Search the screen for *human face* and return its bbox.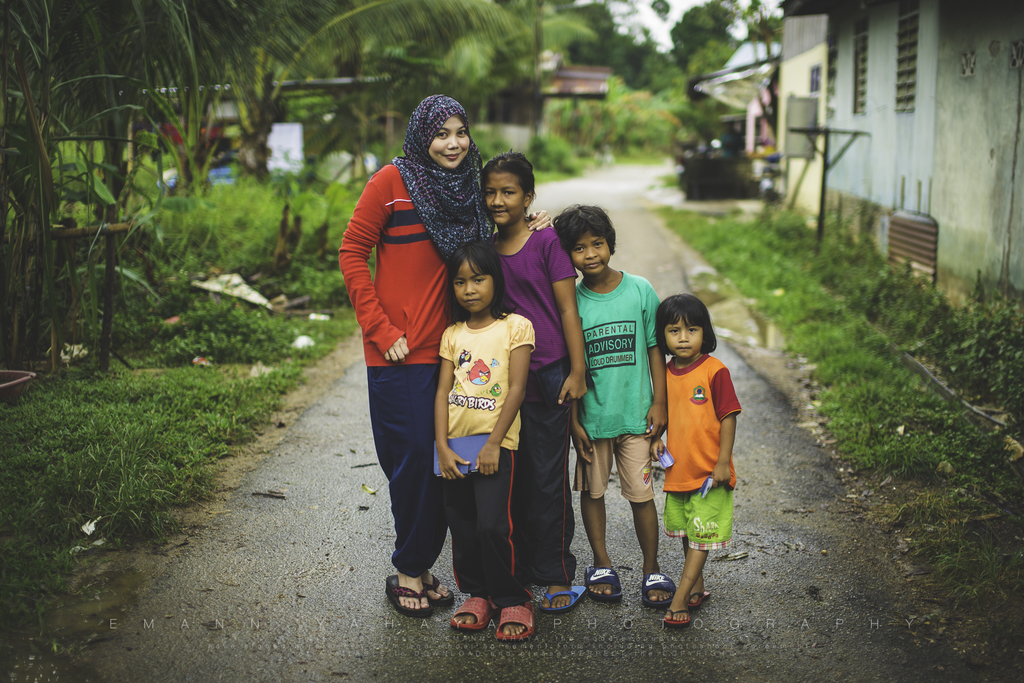
Found: l=668, t=318, r=703, b=360.
